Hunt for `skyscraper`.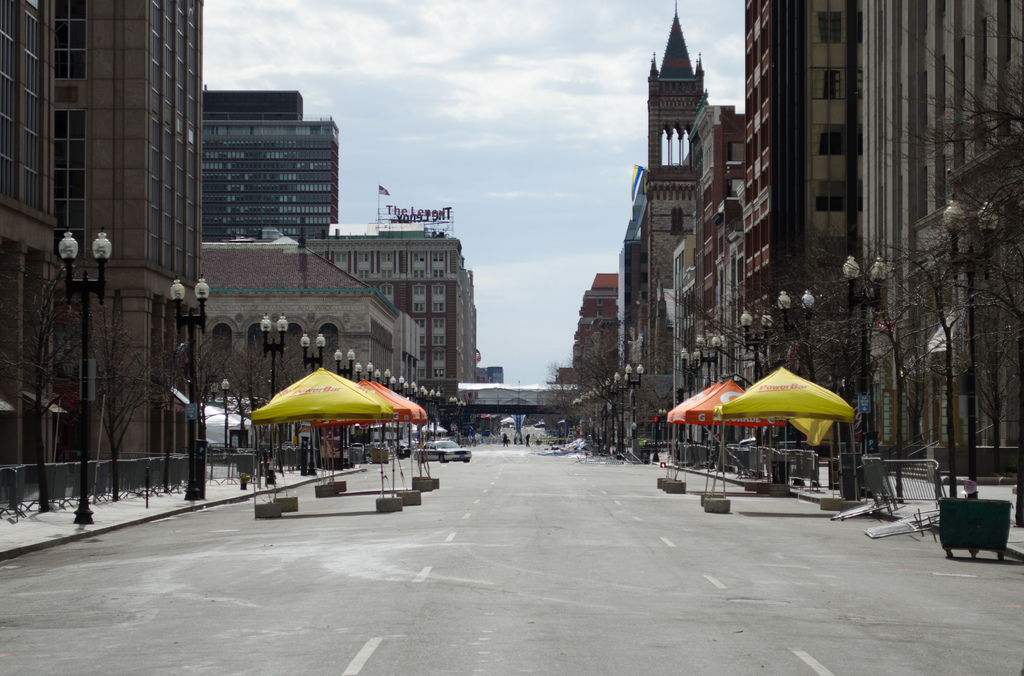
Hunted down at 196,81,348,242.
